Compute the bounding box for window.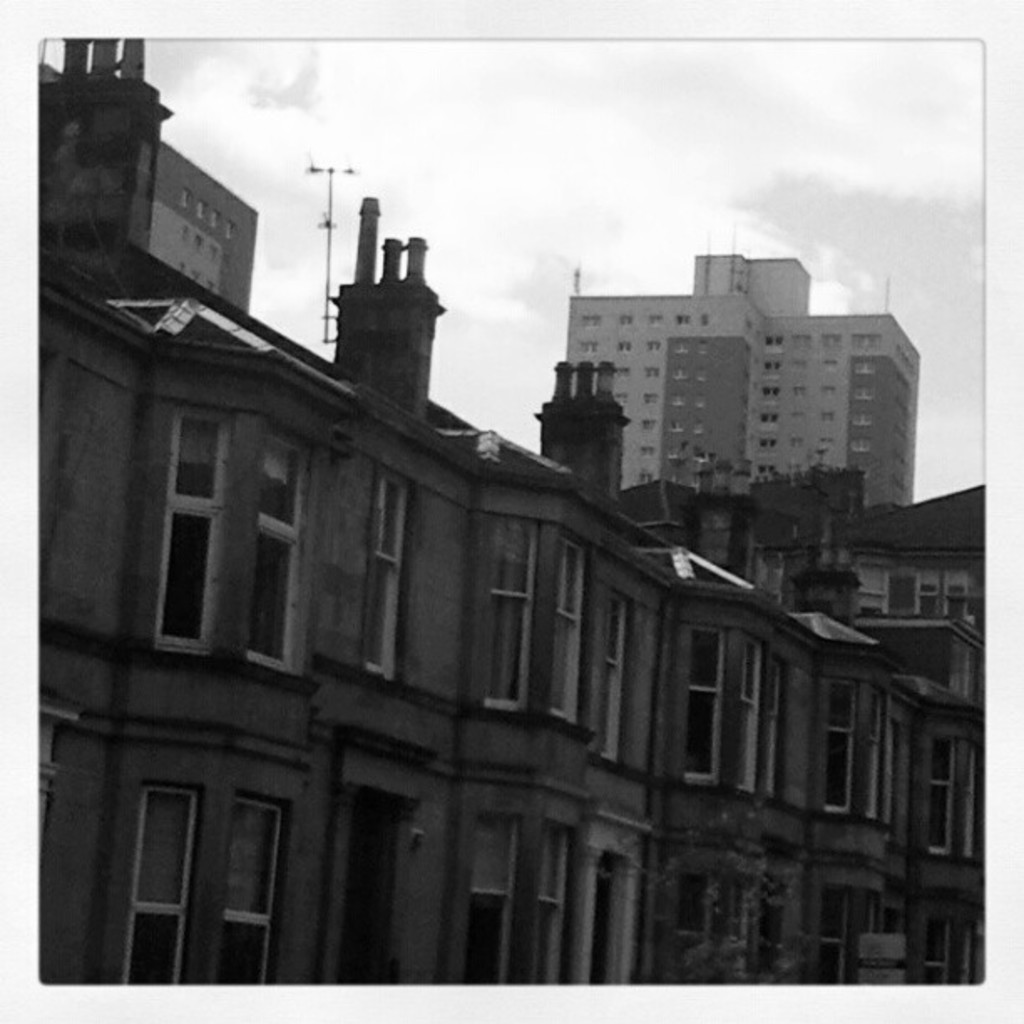
<box>696,338,708,356</box>.
